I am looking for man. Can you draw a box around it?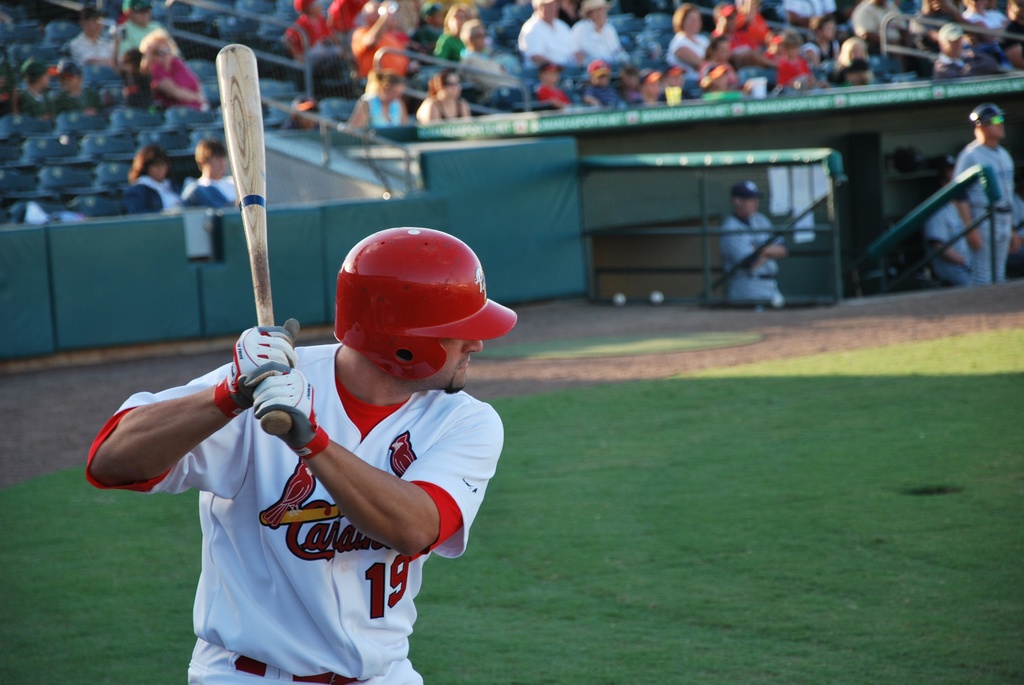
Sure, the bounding box is [932, 22, 1001, 79].
